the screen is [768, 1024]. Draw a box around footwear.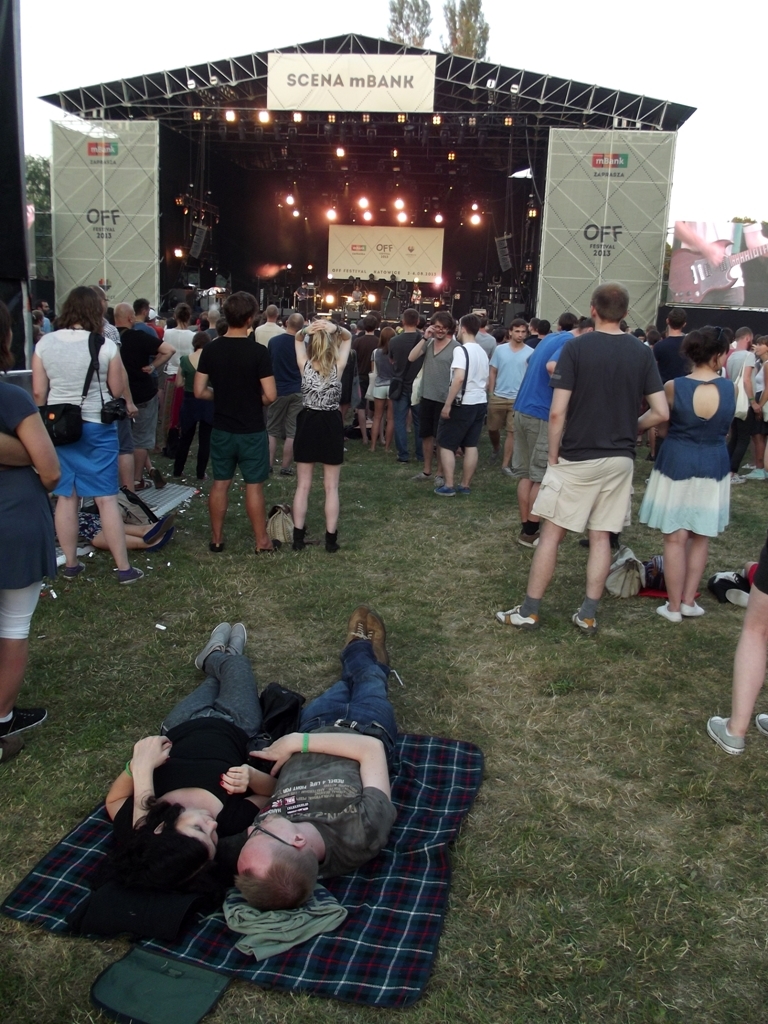
region(113, 561, 143, 584).
